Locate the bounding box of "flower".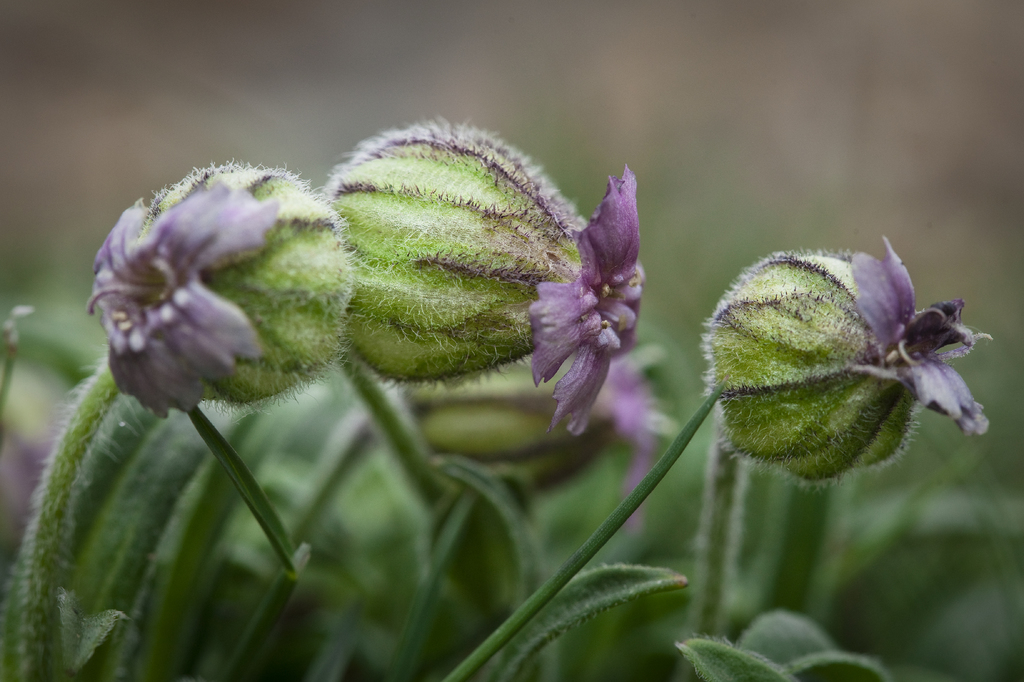
Bounding box: 86, 157, 350, 419.
